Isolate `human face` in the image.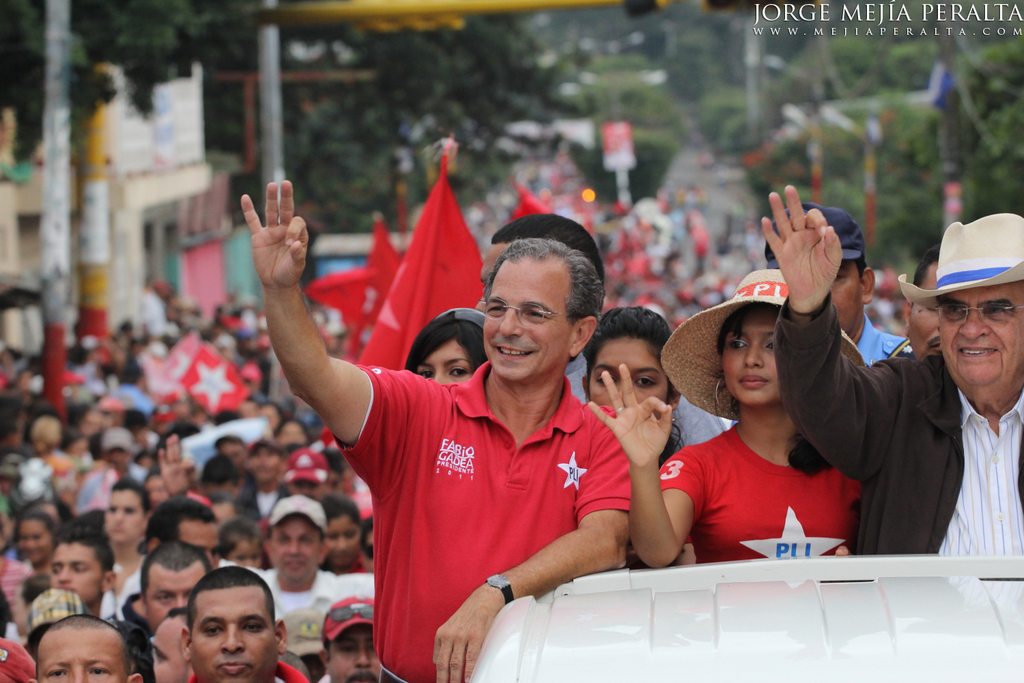
Isolated region: rect(828, 267, 862, 336).
